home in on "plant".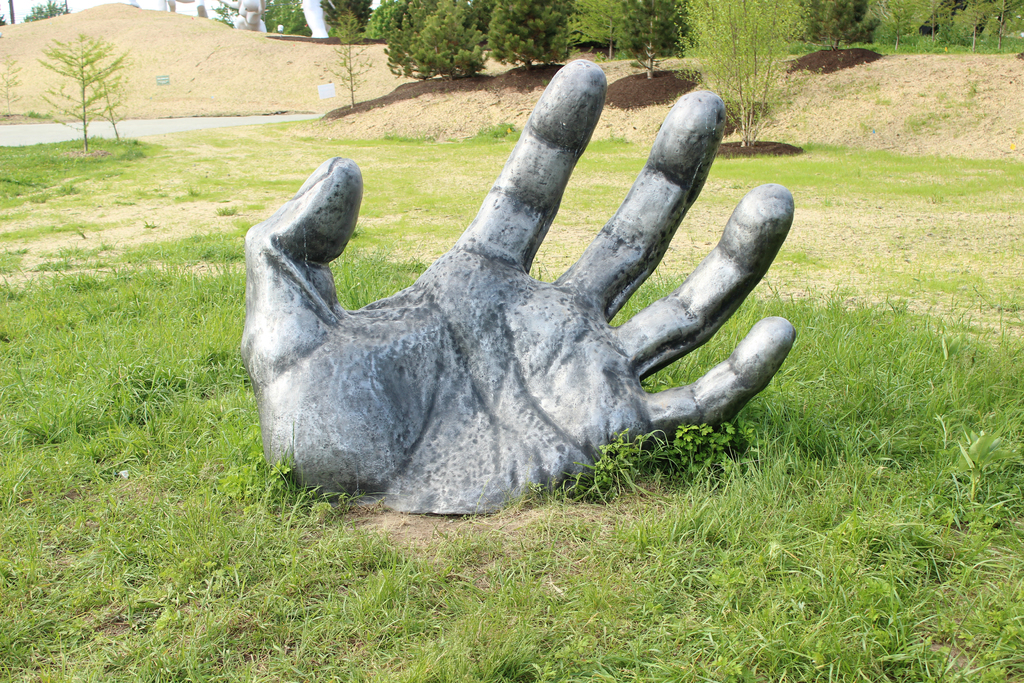
Homed in at bbox=[24, 109, 42, 119].
